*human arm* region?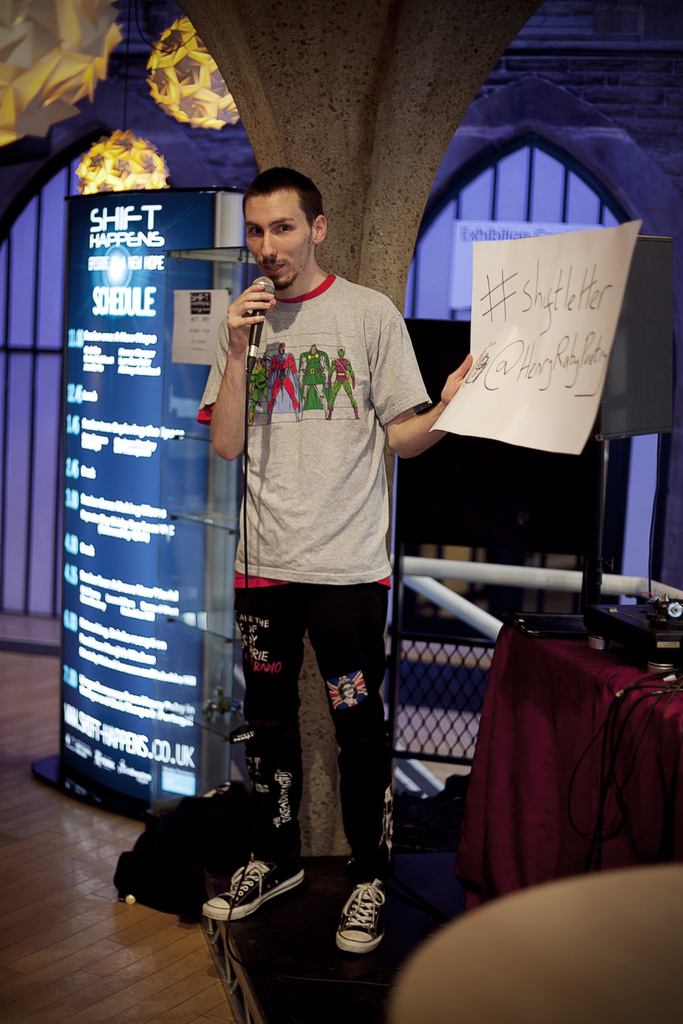
bbox(299, 356, 309, 382)
